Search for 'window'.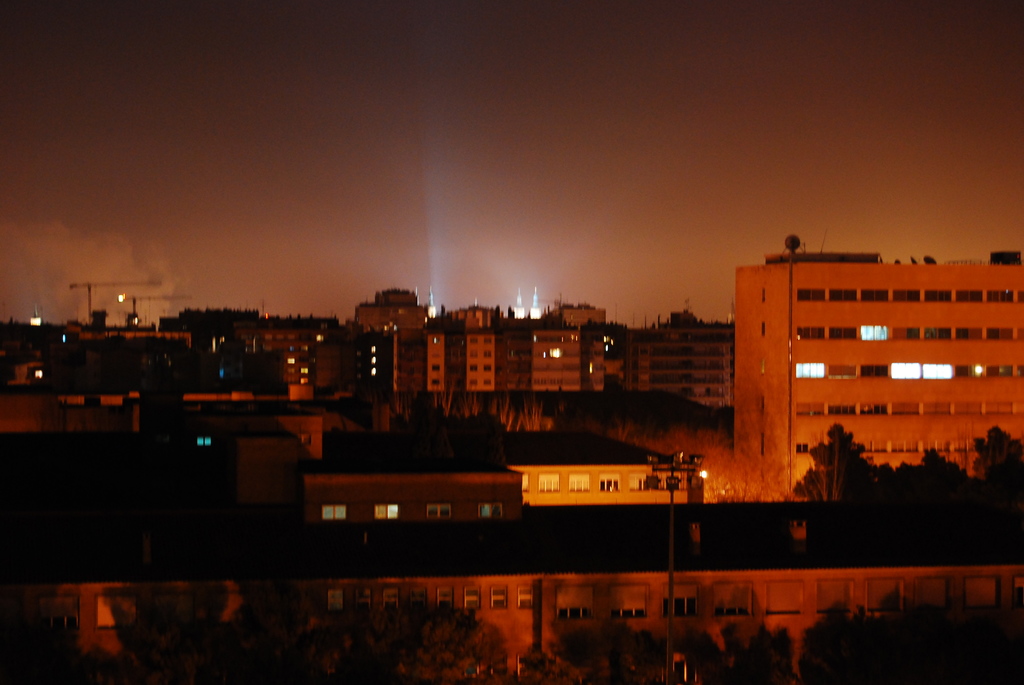
Found at [957,290,985,305].
